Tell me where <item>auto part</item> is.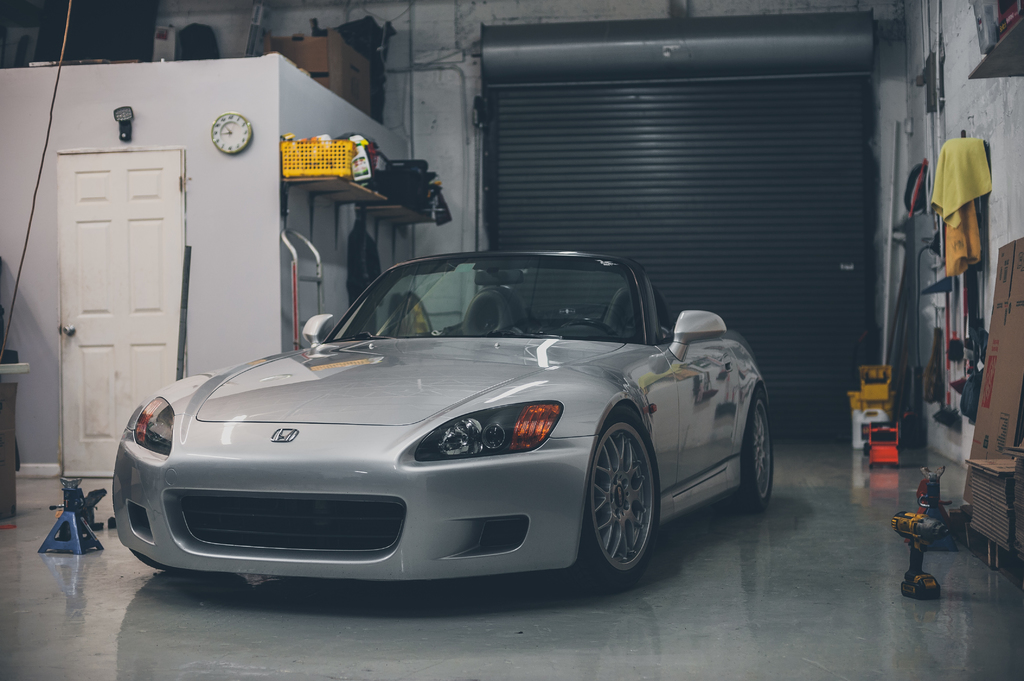
<item>auto part</item> is at x1=100 y1=447 x2=171 y2=569.
